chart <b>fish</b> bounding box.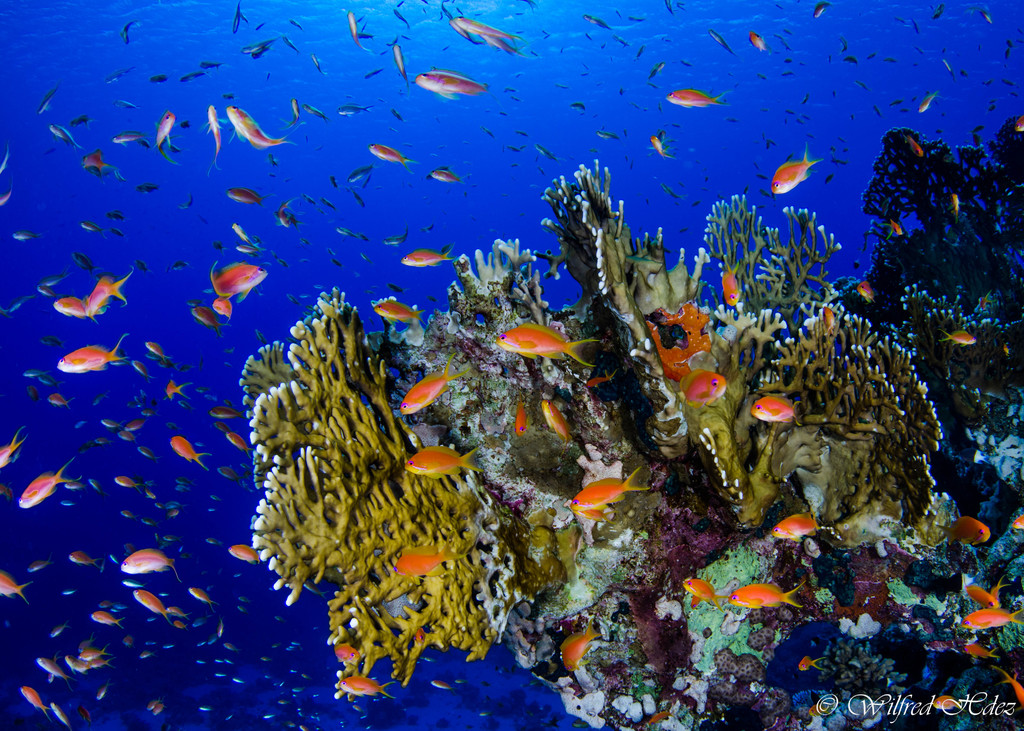
Charted: [172,432,210,472].
